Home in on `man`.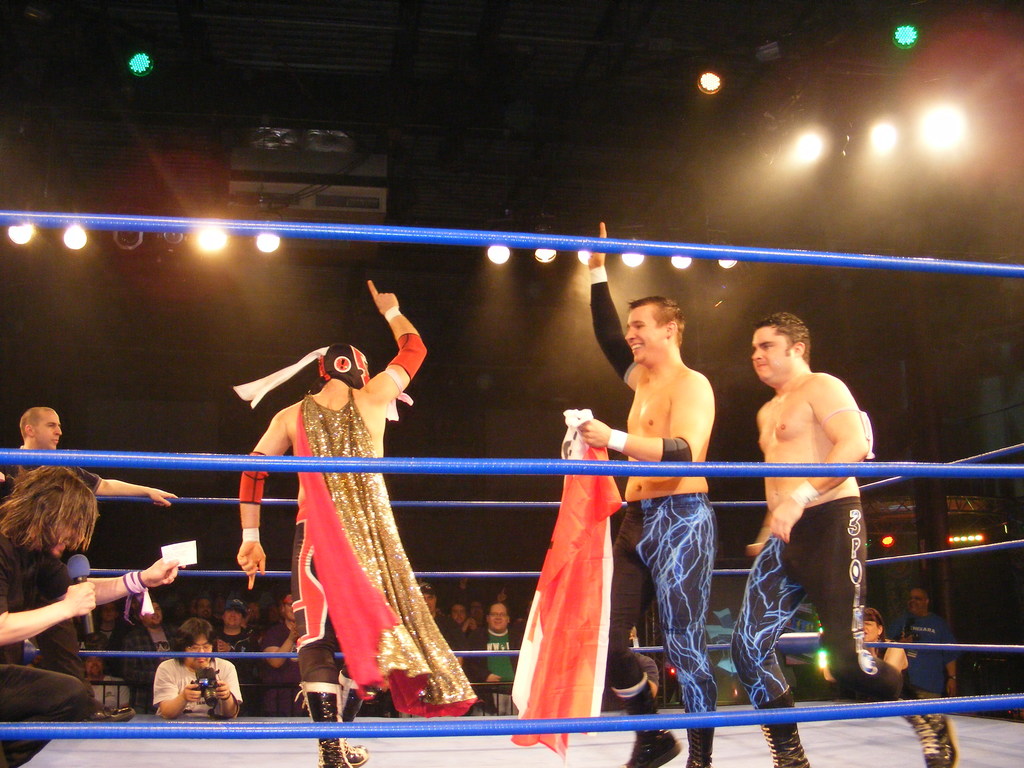
Homed in at x1=730, y1=304, x2=959, y2=767.
